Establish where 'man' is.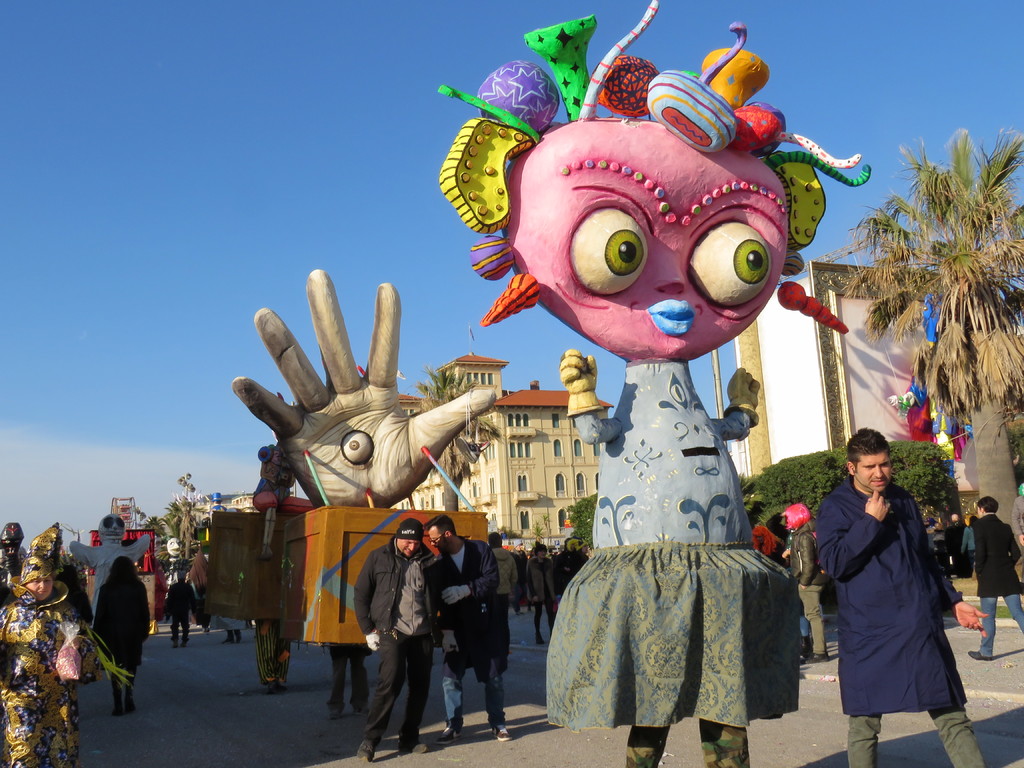
Established at [945, 512, 968, 577].
